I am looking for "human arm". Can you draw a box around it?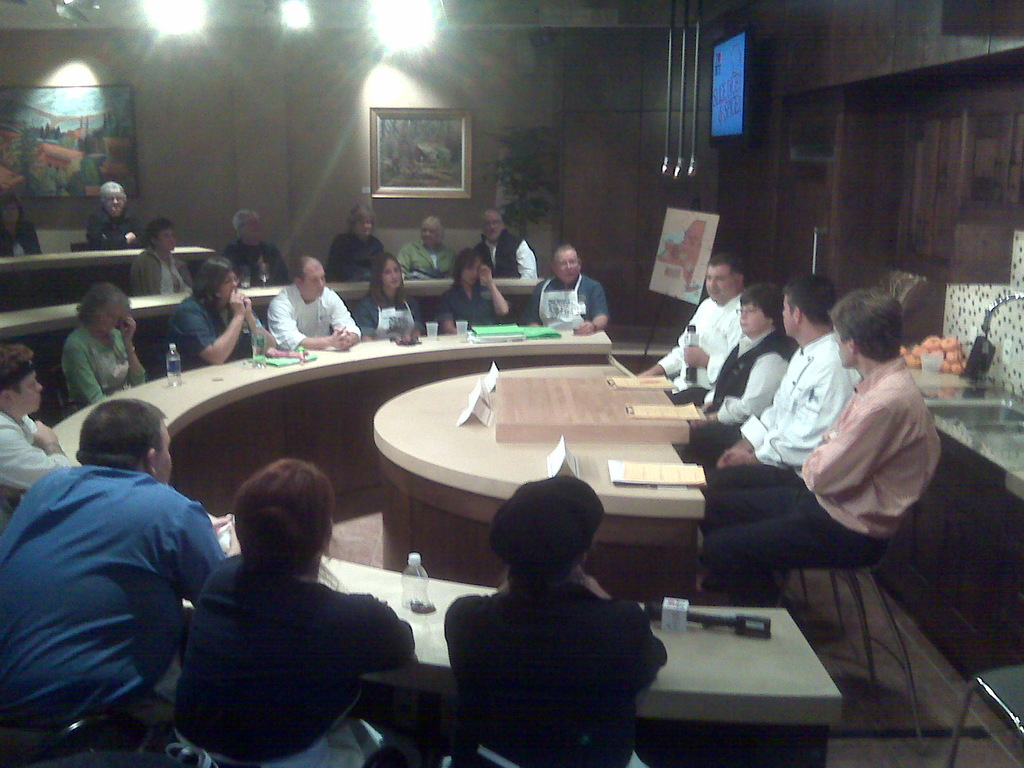
Sure, the bounding box is BBox(724, 358, 844, 468).
